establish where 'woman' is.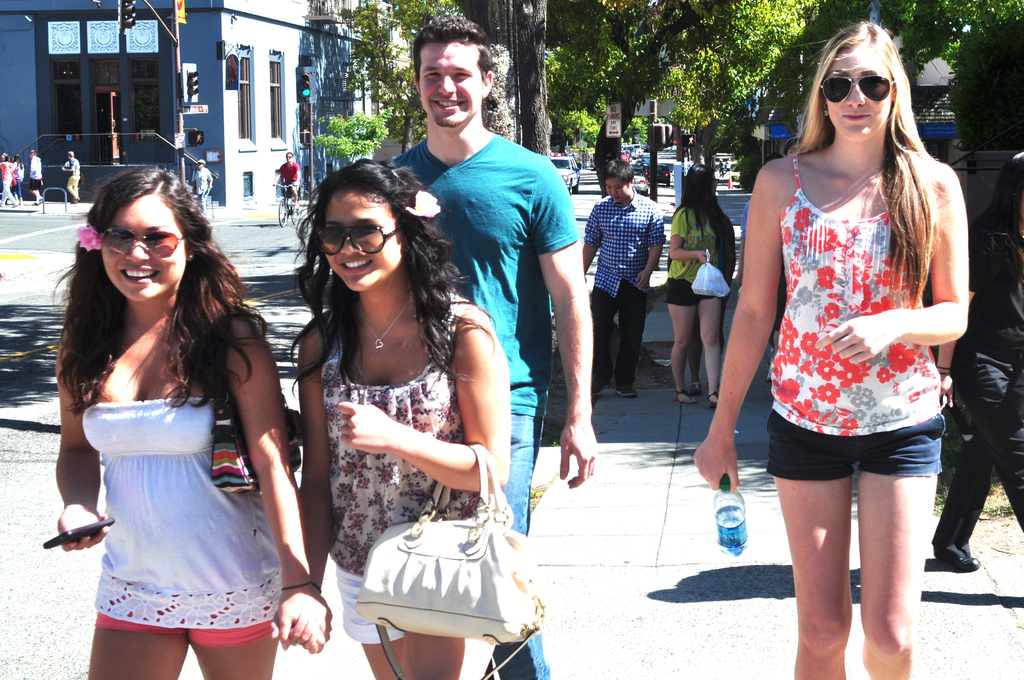
Established at (x1=47, y1=166, x2=335, y2=679).
